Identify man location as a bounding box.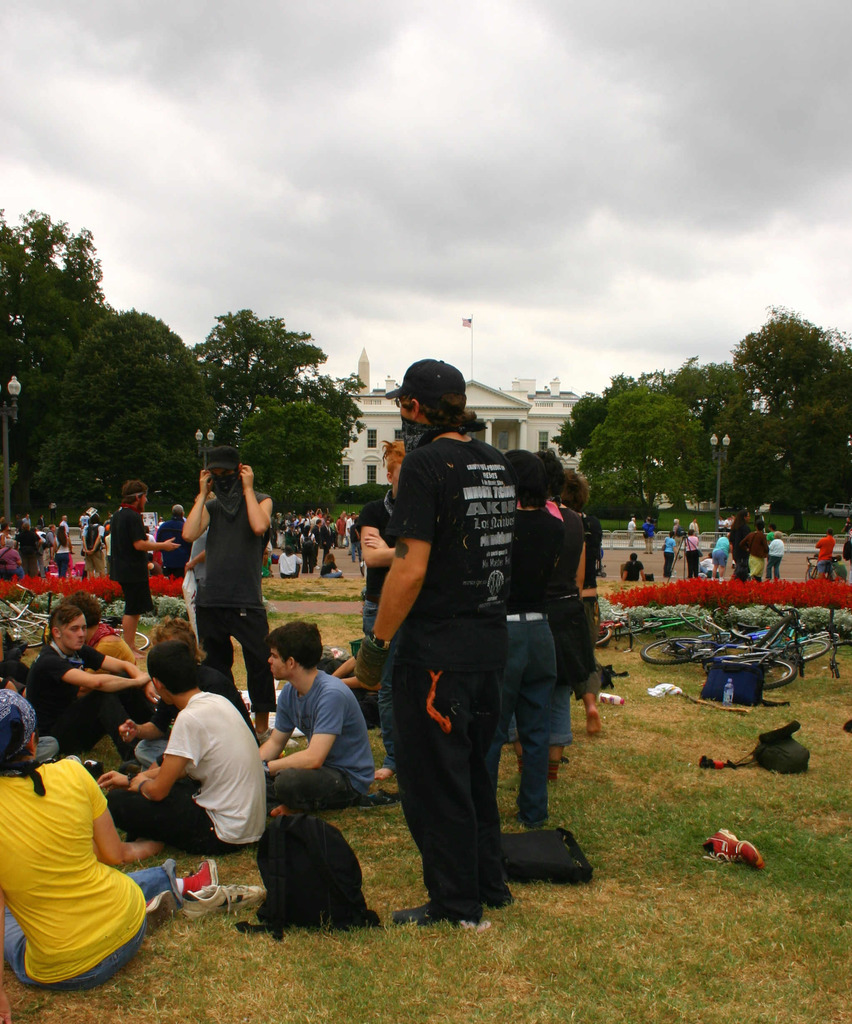
<box>620,554,646,582</box>.
